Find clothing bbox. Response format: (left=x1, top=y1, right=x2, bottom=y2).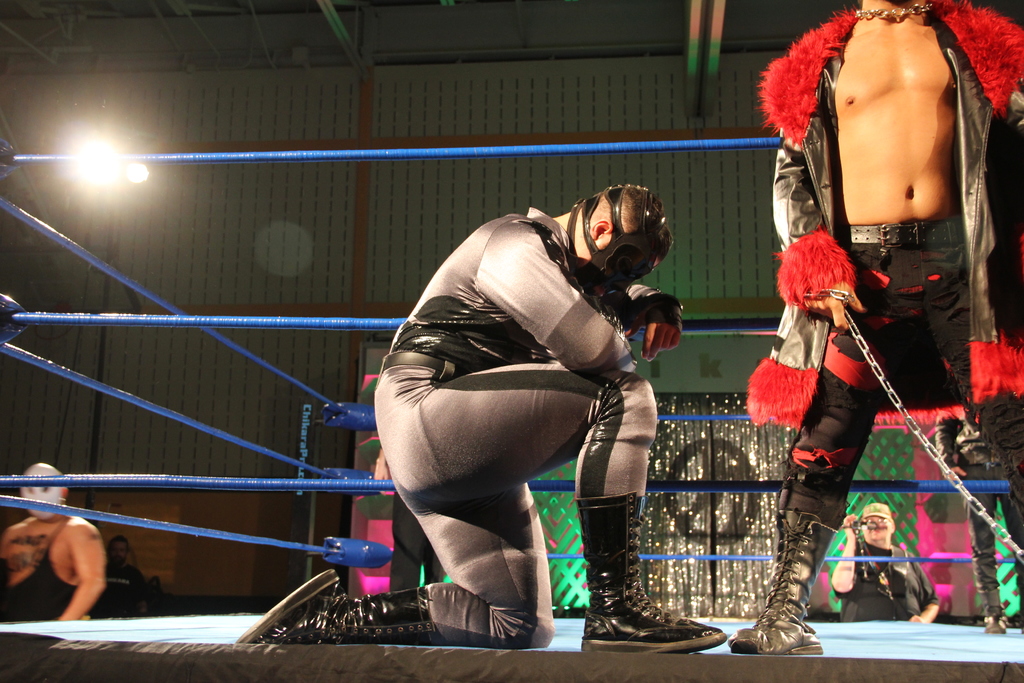
(left=375, top=204, right=682, bottom=649).
